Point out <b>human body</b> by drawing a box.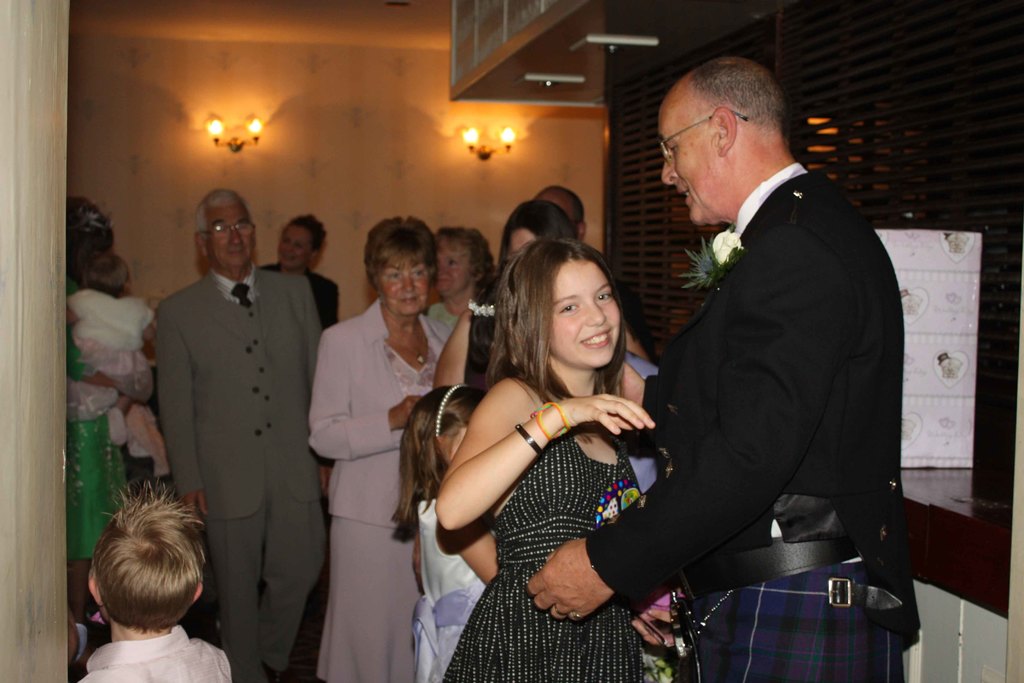
l=159, t=264, r=321, b=682.
